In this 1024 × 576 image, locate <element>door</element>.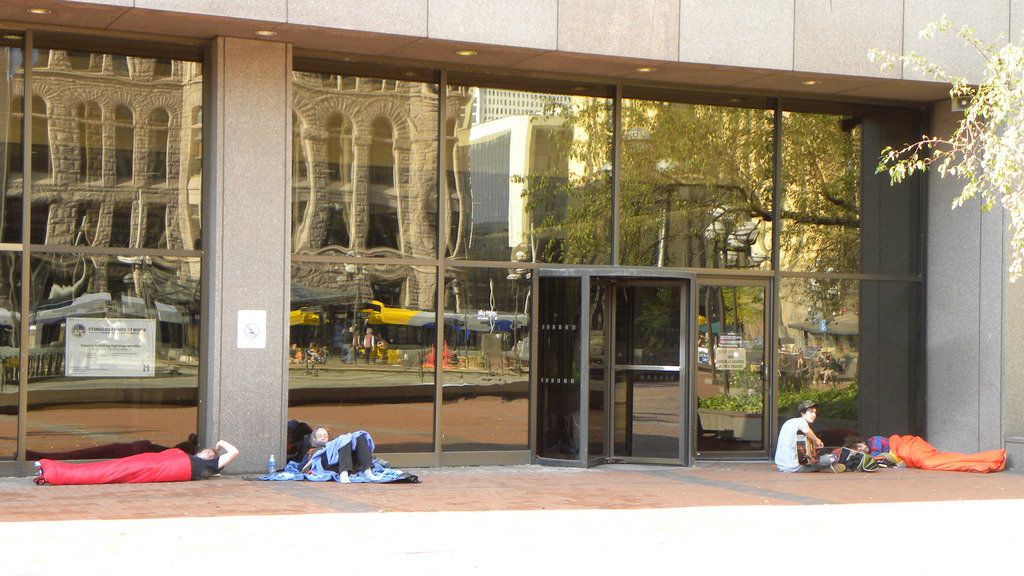
Bounding box: l=601, t=282, r=687, b=467.
